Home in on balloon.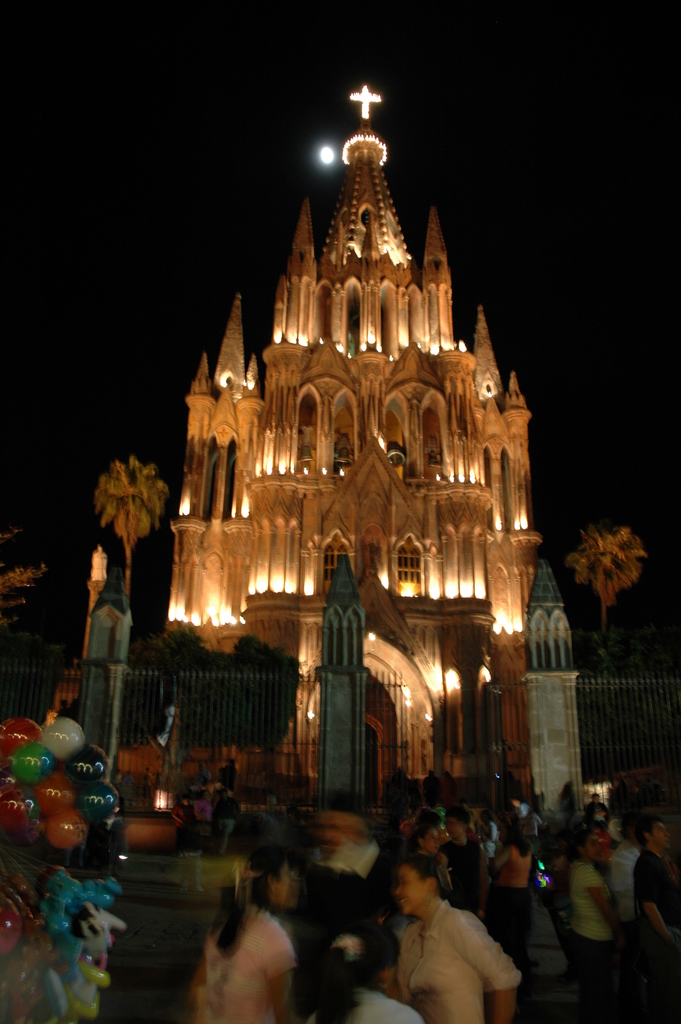
Homed in at 35, 771, 72, 813.
